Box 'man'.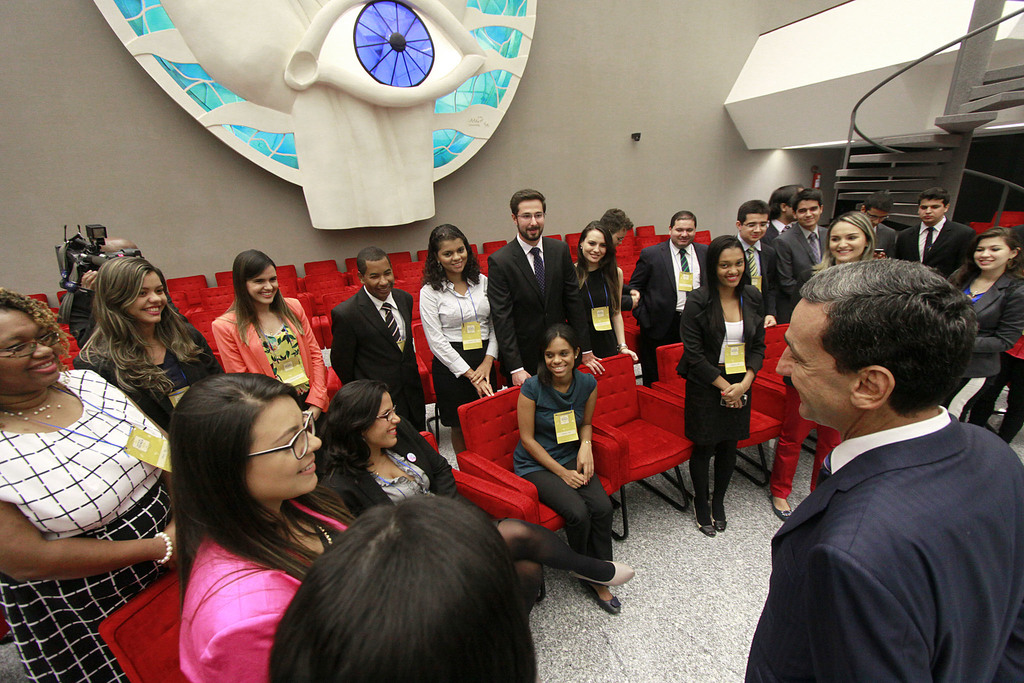
select_region(781, 188, 835, 293).
